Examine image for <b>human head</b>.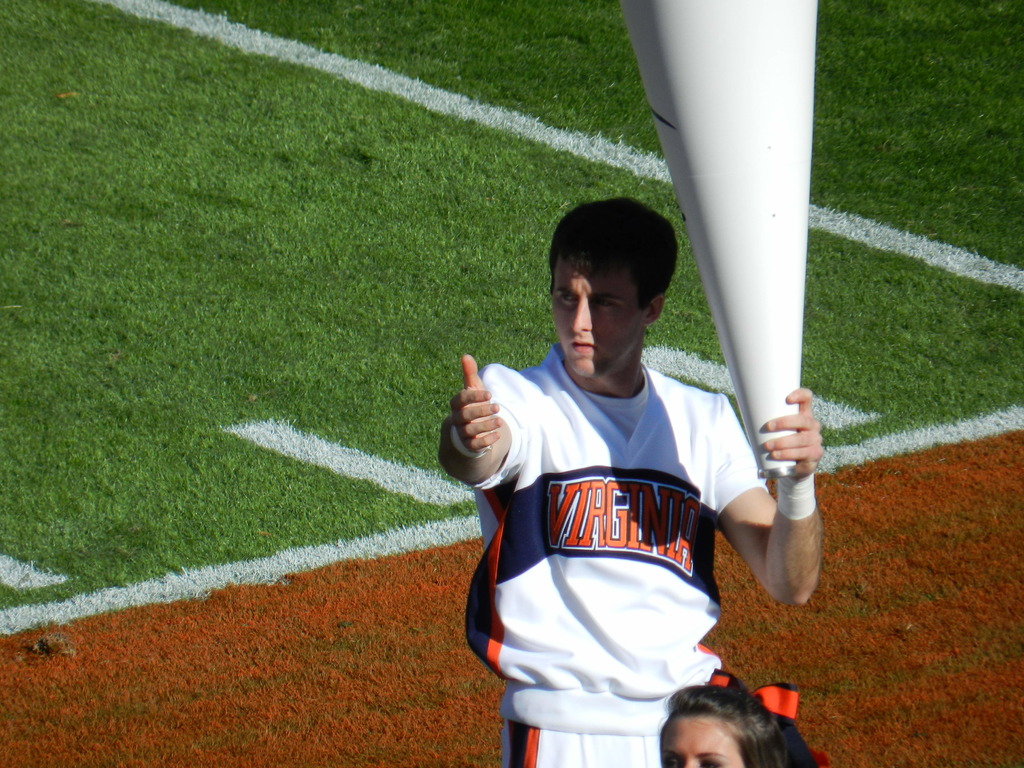
Examination result: 657 682 796 767.
